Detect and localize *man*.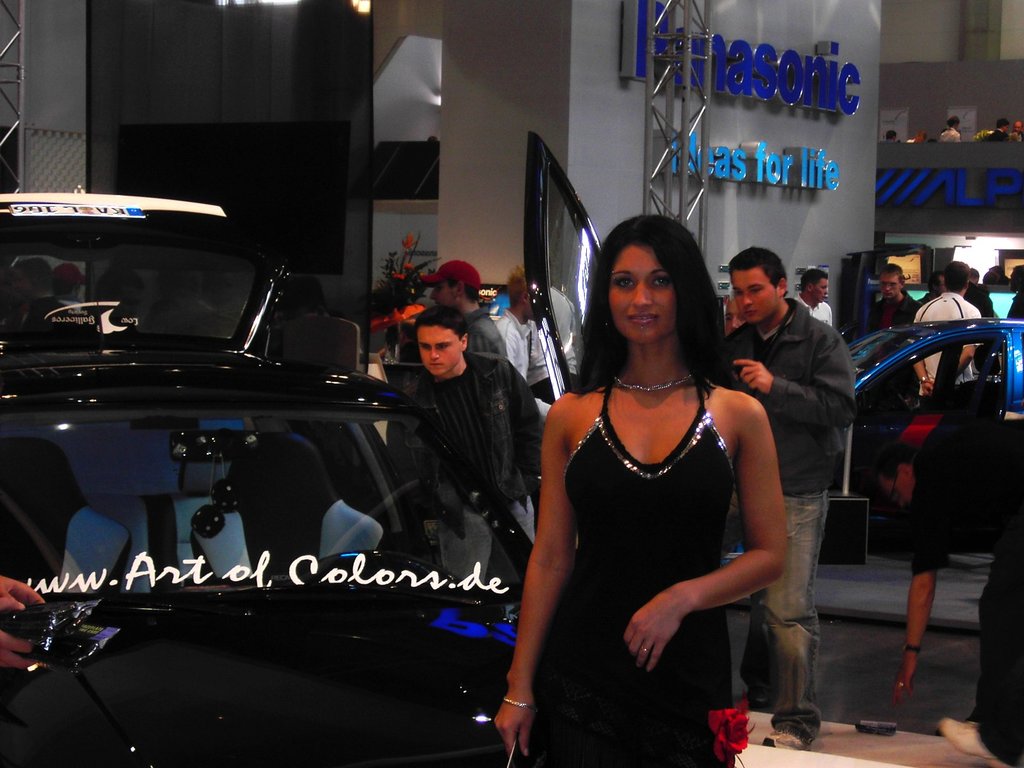
Localized at 973/118/1007/138.
